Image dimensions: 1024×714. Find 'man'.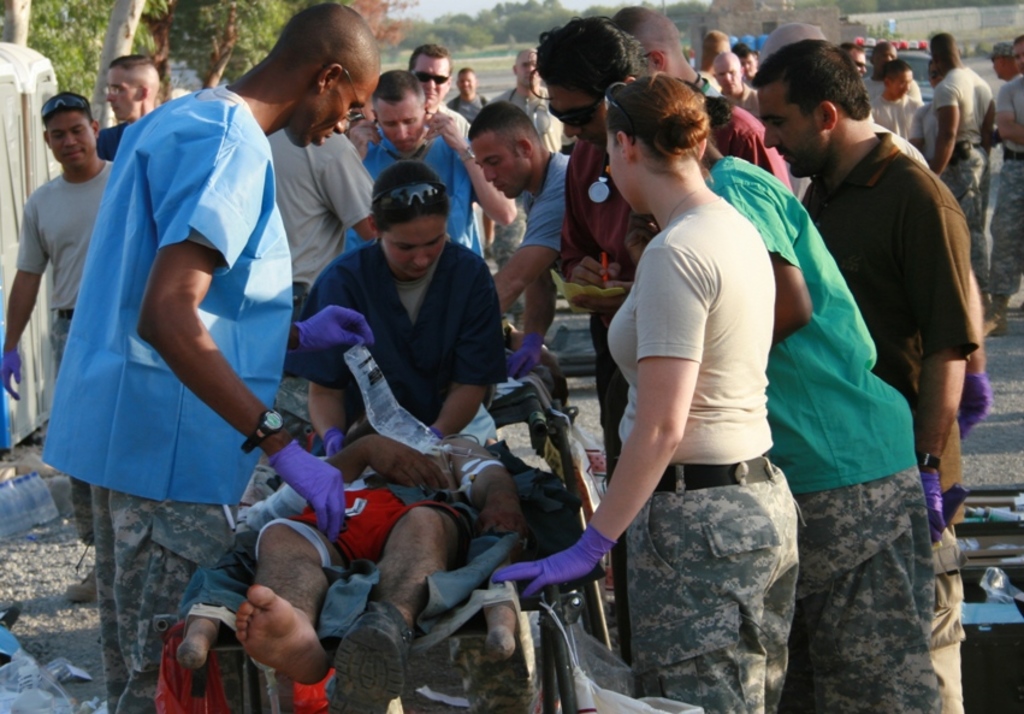
(339, 65, 515, 261).
